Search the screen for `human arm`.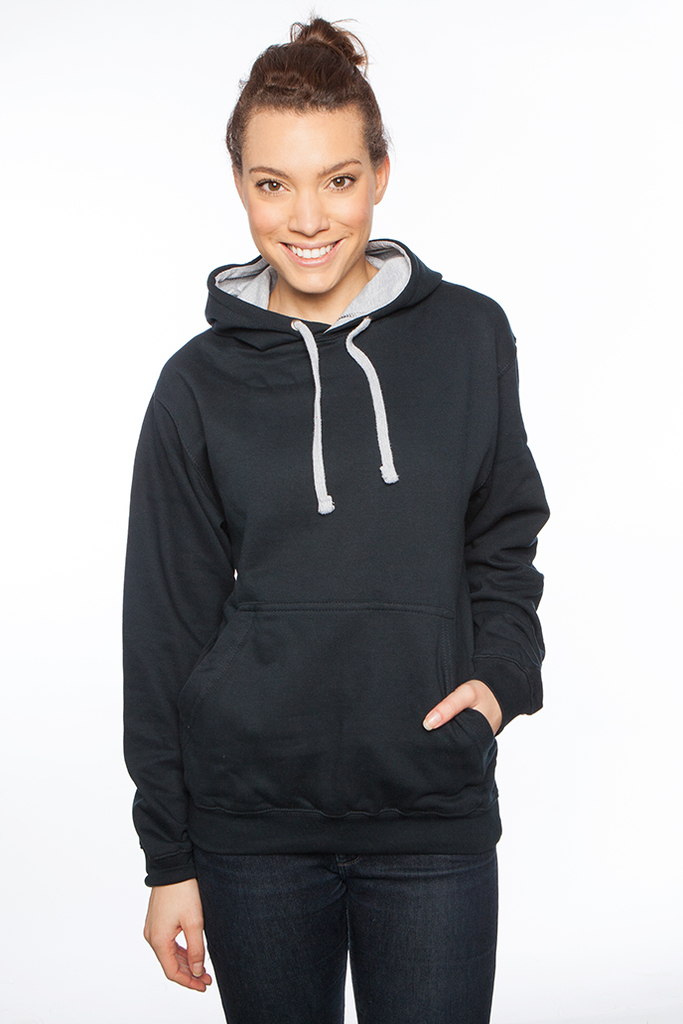
Found at [x1=427, y1=326, x2=546, y2=739].
